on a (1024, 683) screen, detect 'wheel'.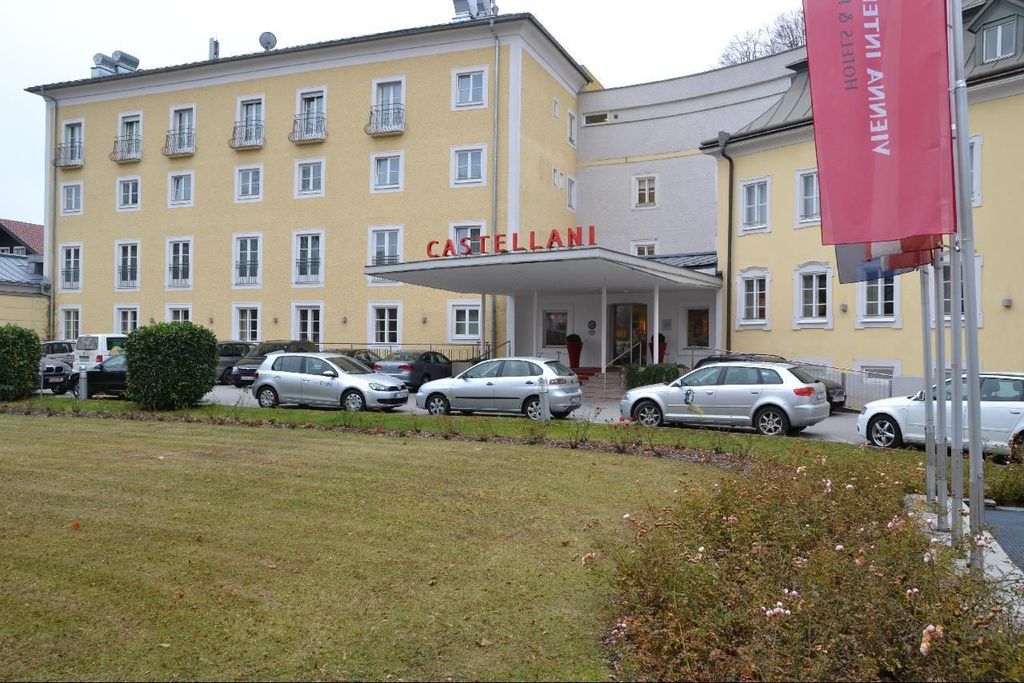
bbox(222, 369, 232, 385).
